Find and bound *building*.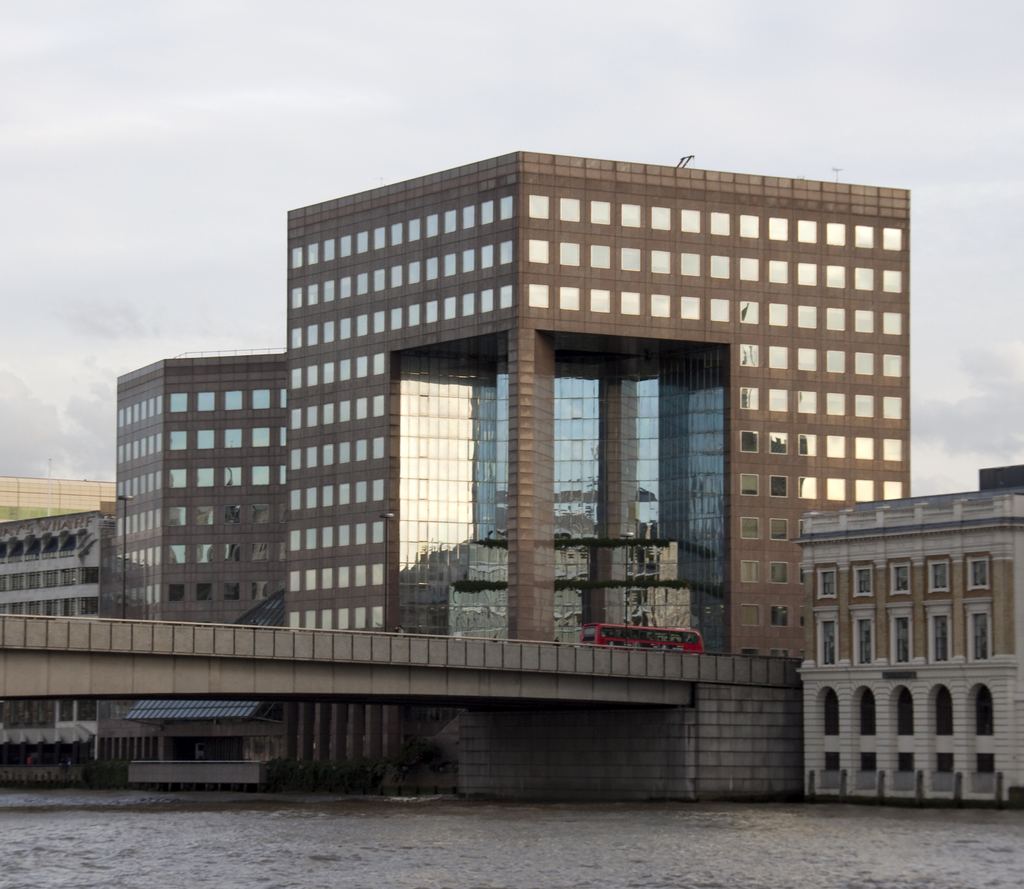
Bound: pyautogui.locateOnScreen(109, 350, 284, 629).
